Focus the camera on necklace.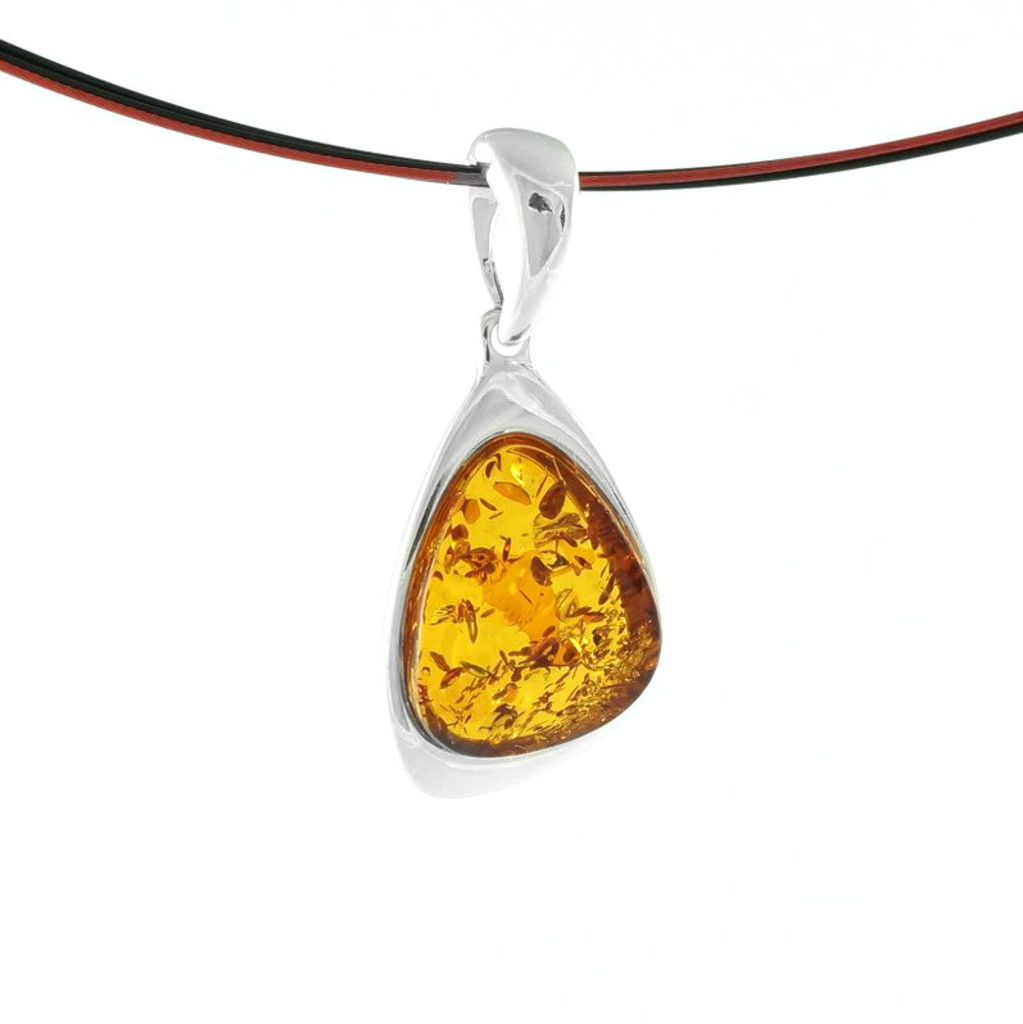
Focus region: x1=0 y1=45 x2=1022 y2=769.
